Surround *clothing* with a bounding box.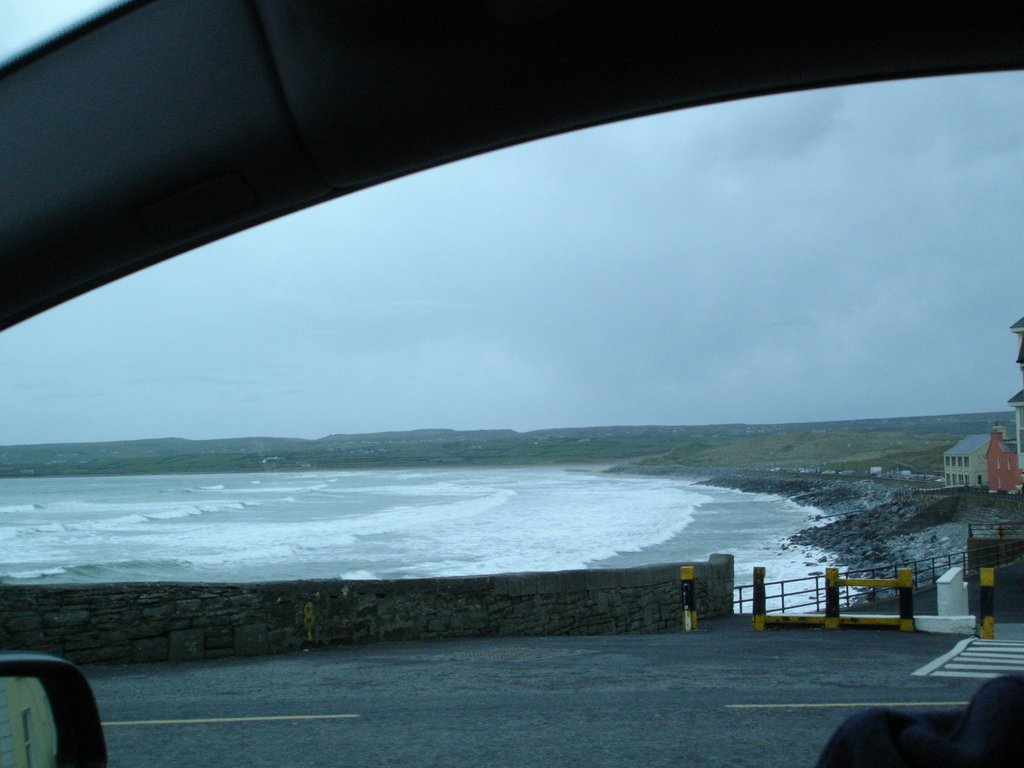
bbox=(822, 675, 1023, 767).
